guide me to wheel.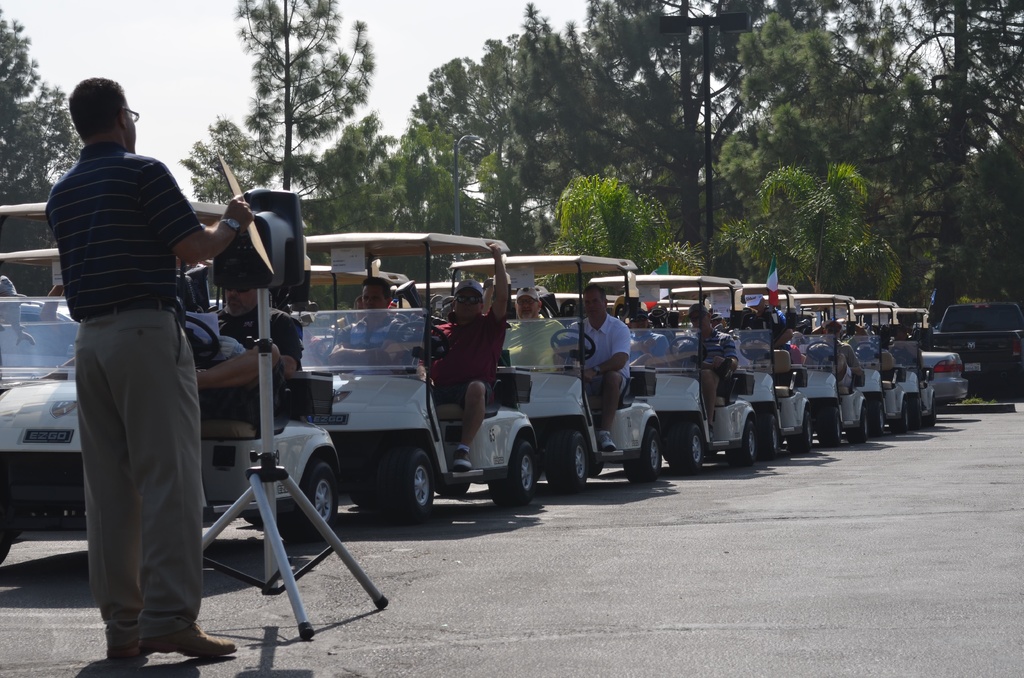
Guidance: x1=891, y1=346, x2=911, y2=361.
